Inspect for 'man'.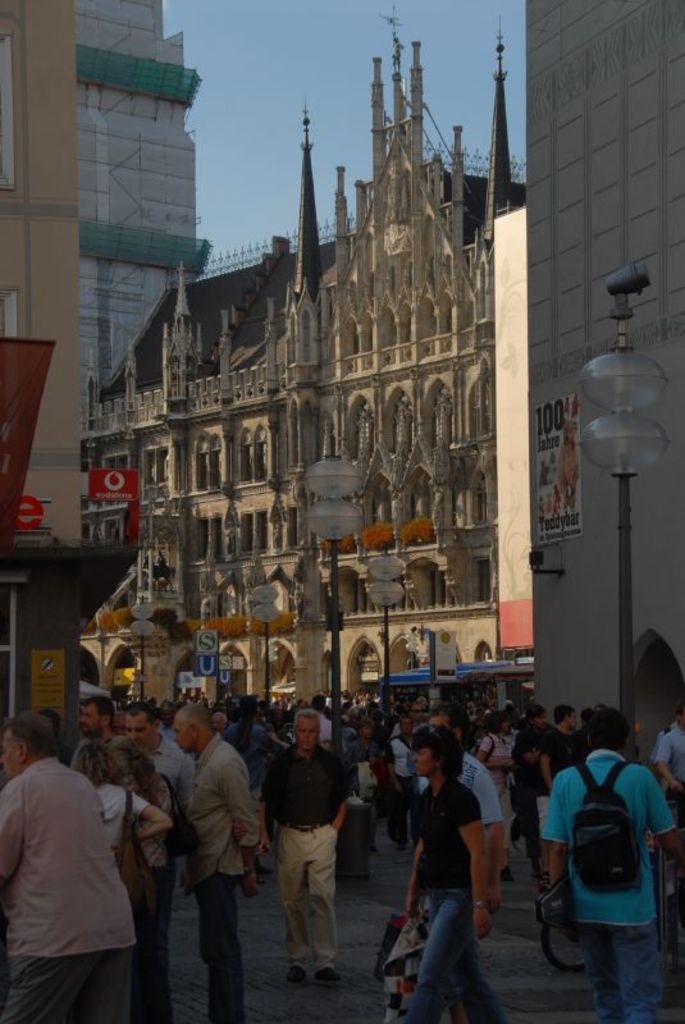
Inspection: l=519, t=701, r=549, b=856.
